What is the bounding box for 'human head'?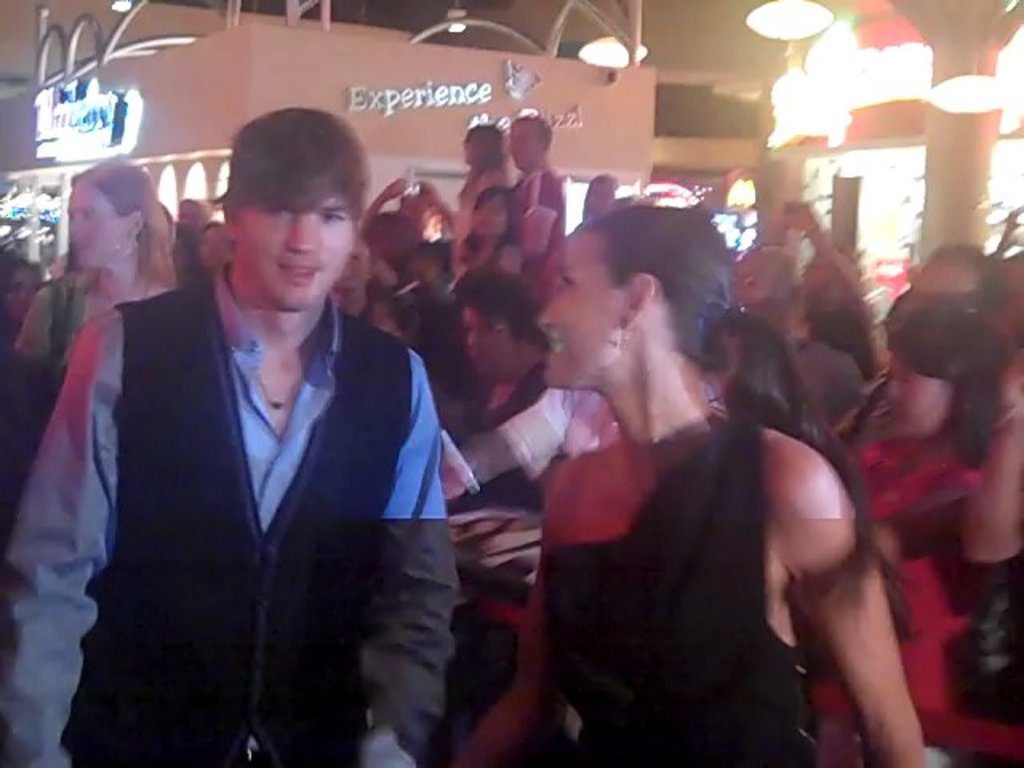
538 210 734 392.
